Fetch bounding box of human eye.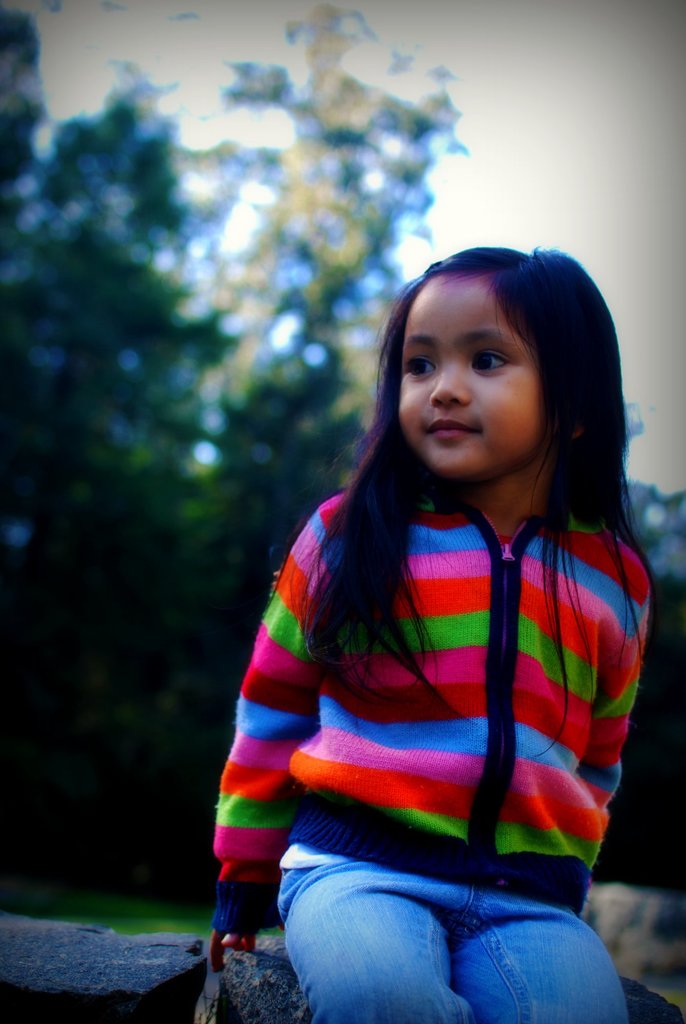
Bbox: box(402, 351, 439, 387).
